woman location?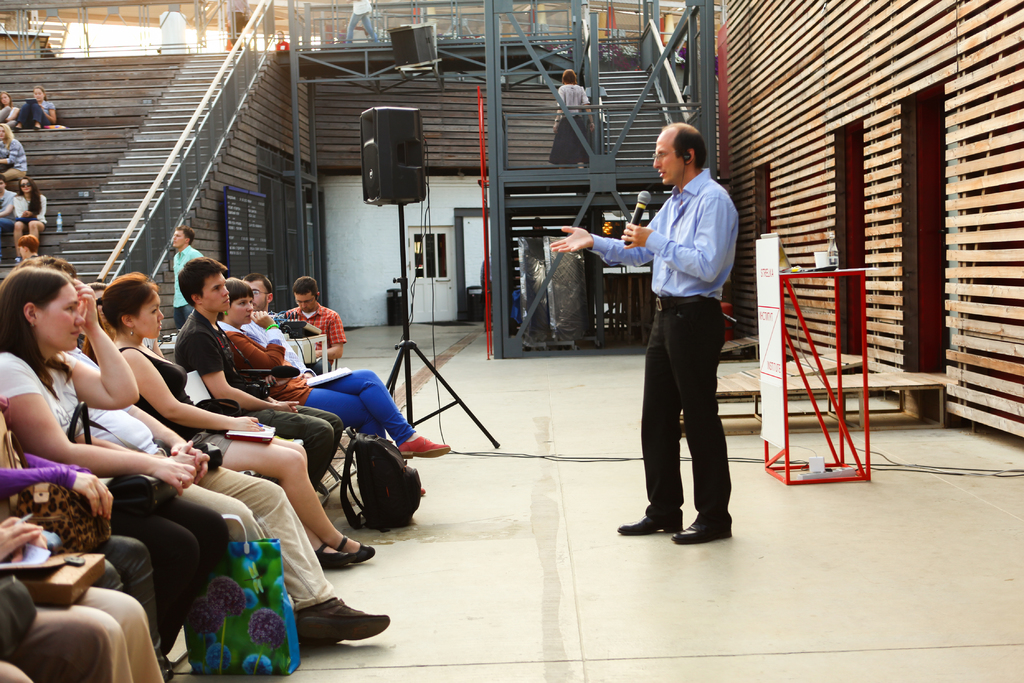
{"x1": 0, "y1": 263, "x2": 230, "y2": 668}
